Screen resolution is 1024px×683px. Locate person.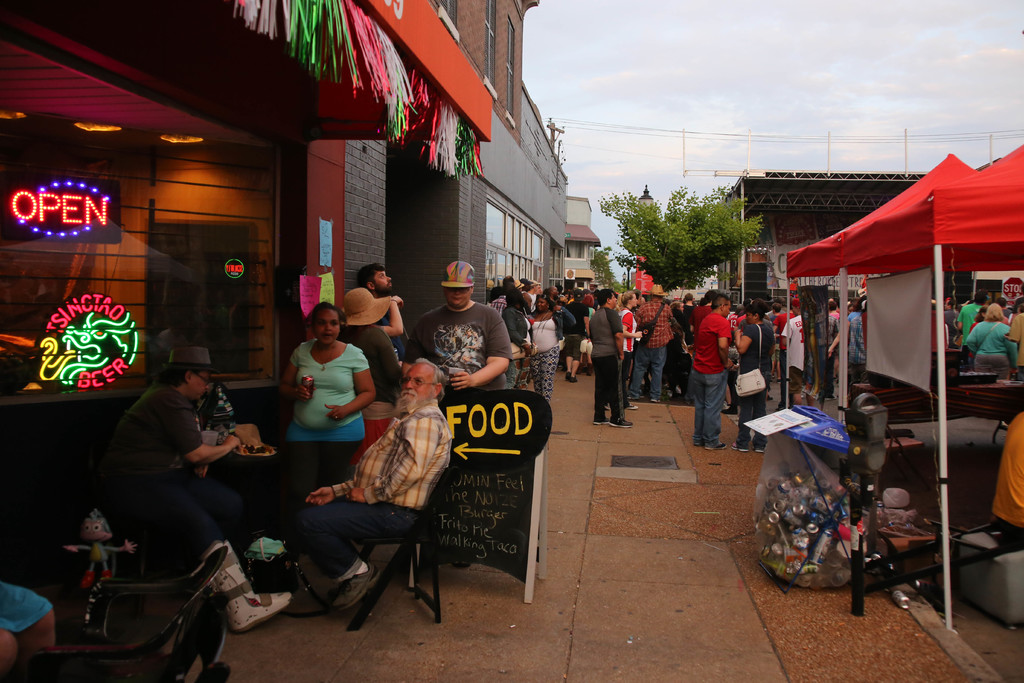
[141,328,239,472].
